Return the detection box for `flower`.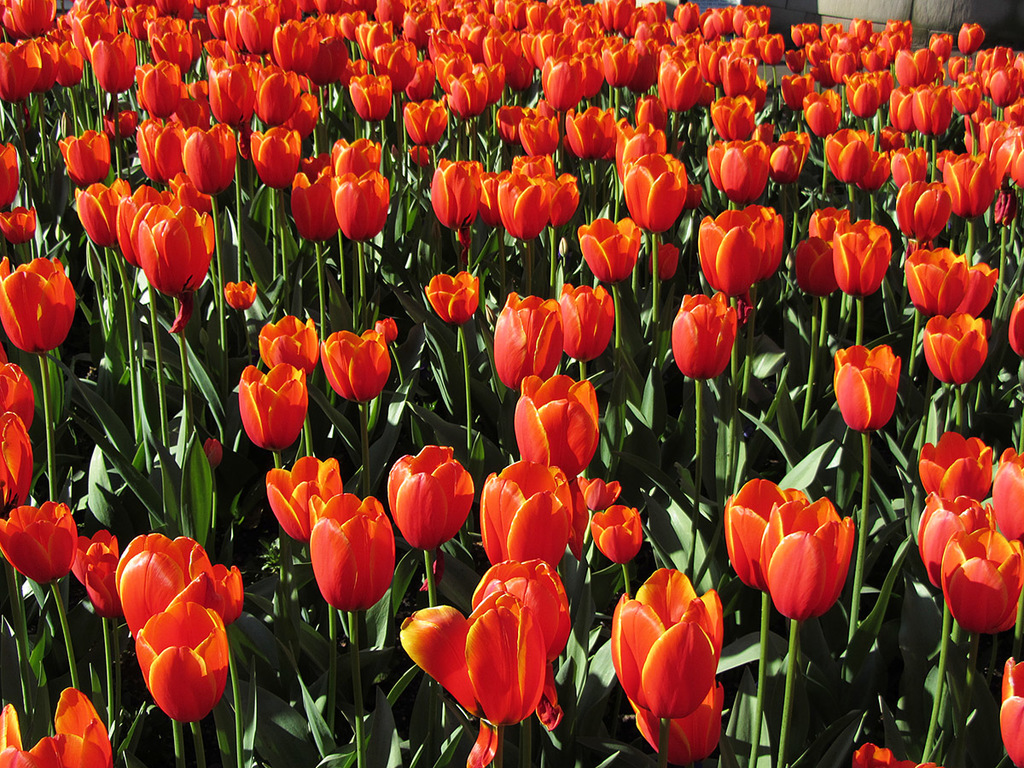
<box>319,325,392,403</box>.
